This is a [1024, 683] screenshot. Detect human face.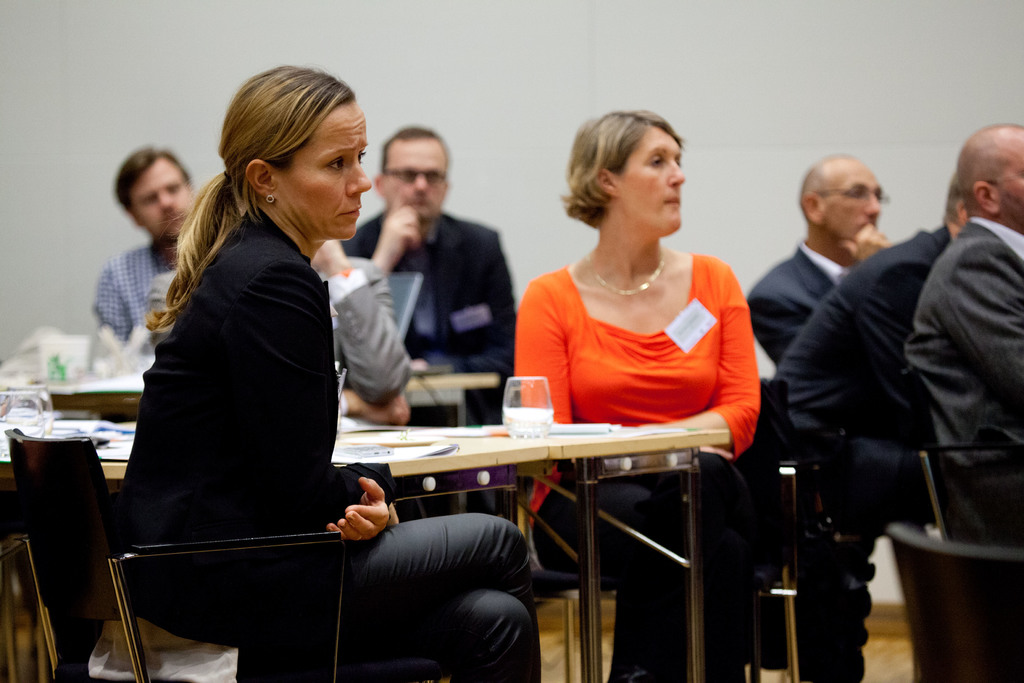
l=133, t=168, r=196, b=236.
